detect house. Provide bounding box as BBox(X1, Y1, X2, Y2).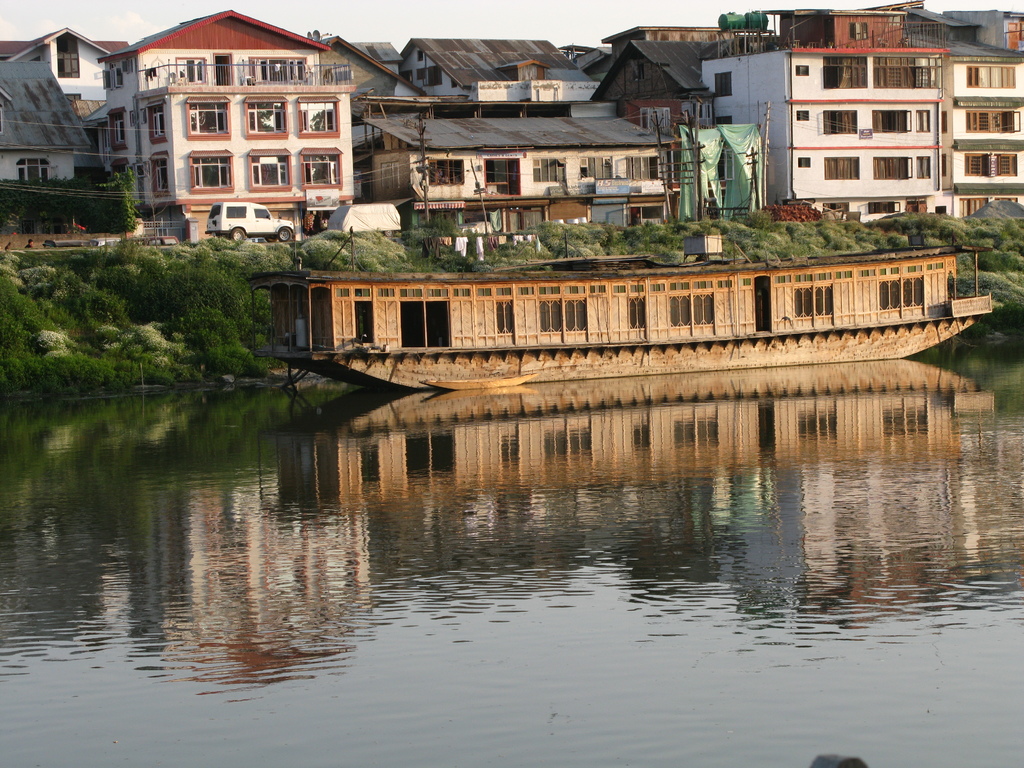
BBox(916, 0, 1023, 217).
